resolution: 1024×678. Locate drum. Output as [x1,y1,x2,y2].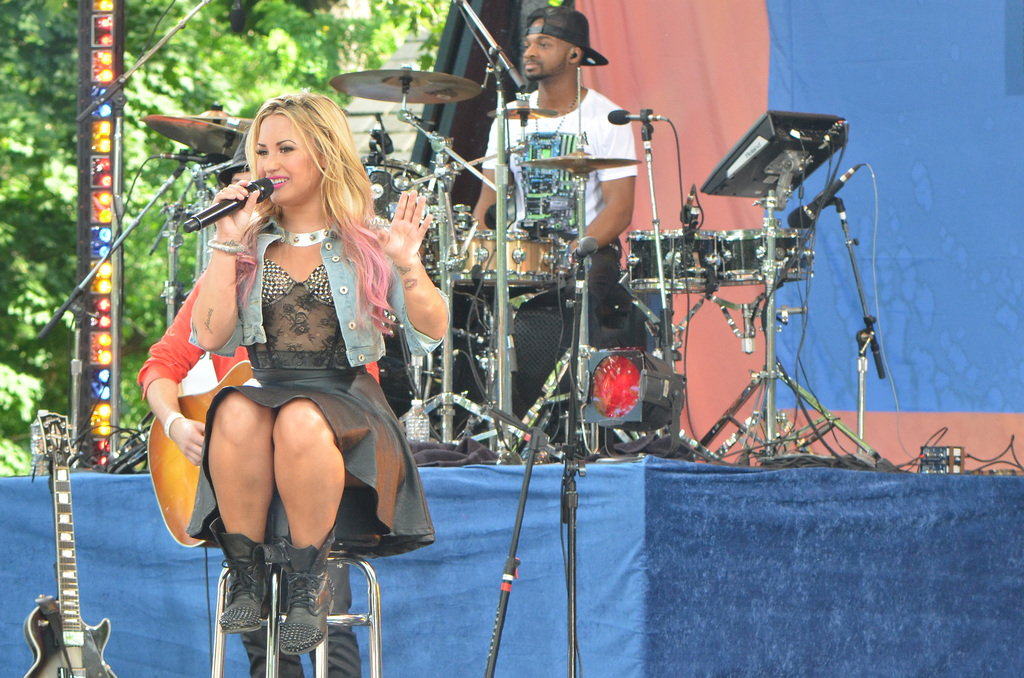
[360,155,446,223].
